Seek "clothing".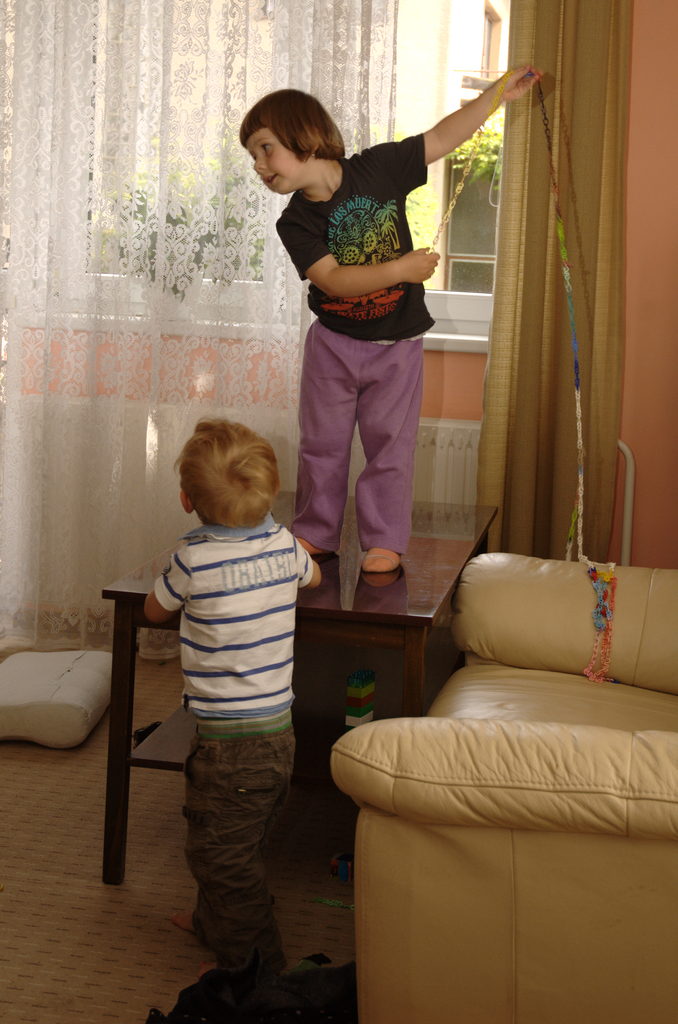
(x1=262, y1=132, x2=456, y2=584).
